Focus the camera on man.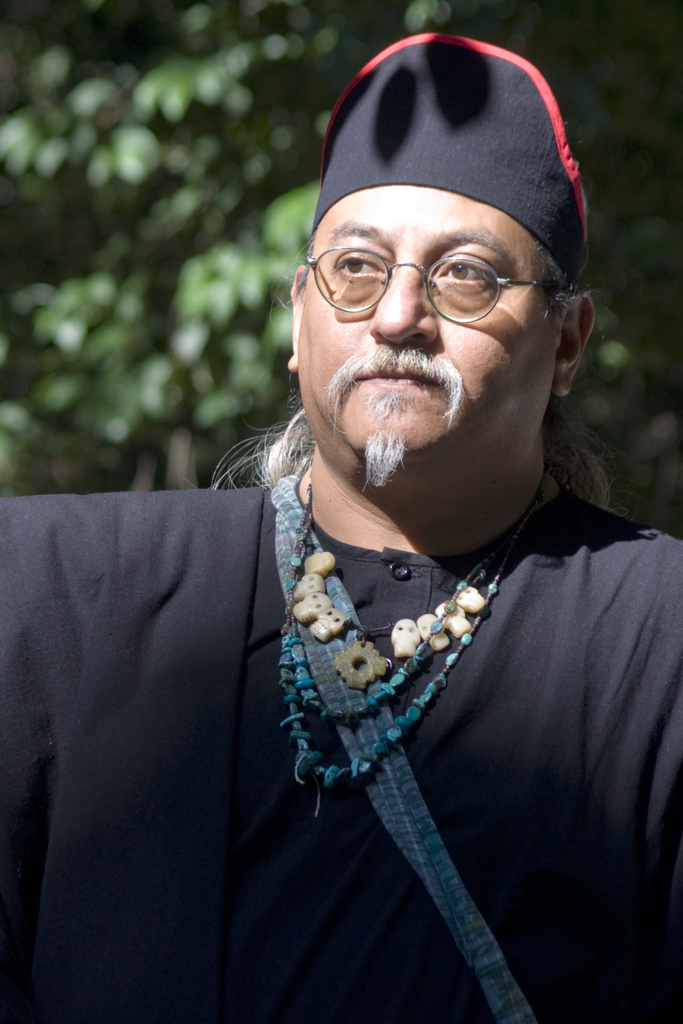
Focus region: (58, 62, 668, 1002).
